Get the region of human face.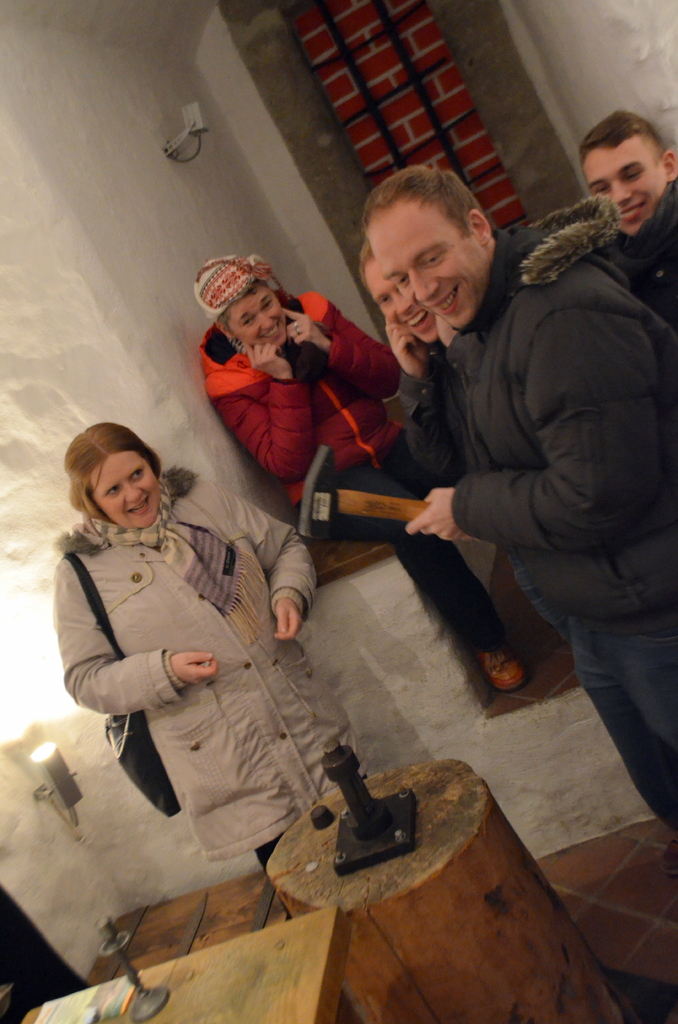
bbox=(233, 284, 286, 344).
